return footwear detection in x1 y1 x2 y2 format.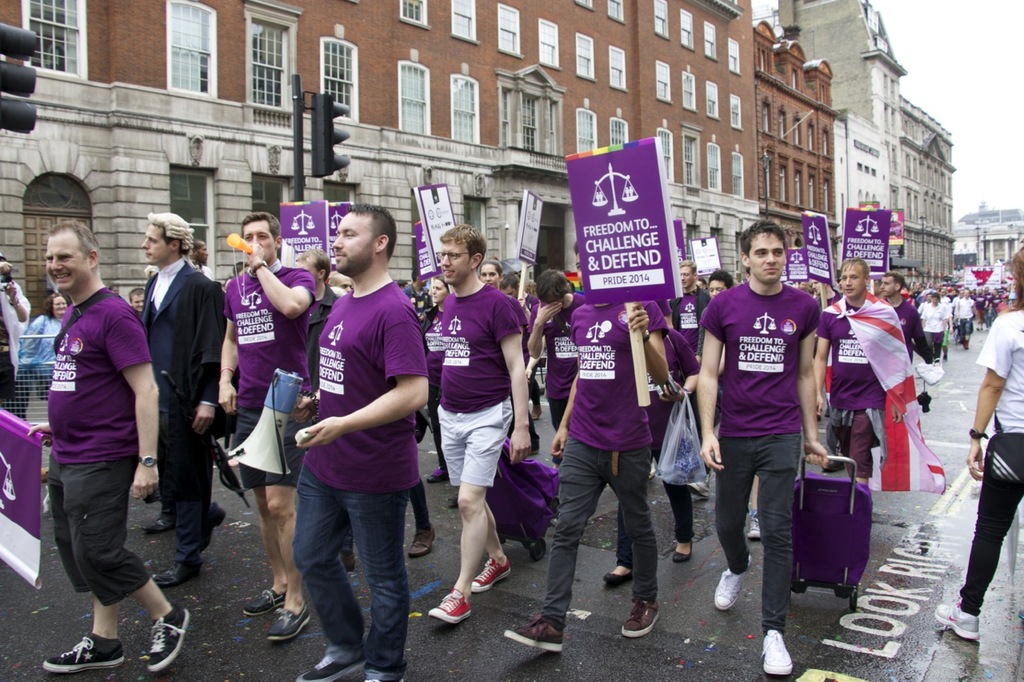
527 537 546 560.
